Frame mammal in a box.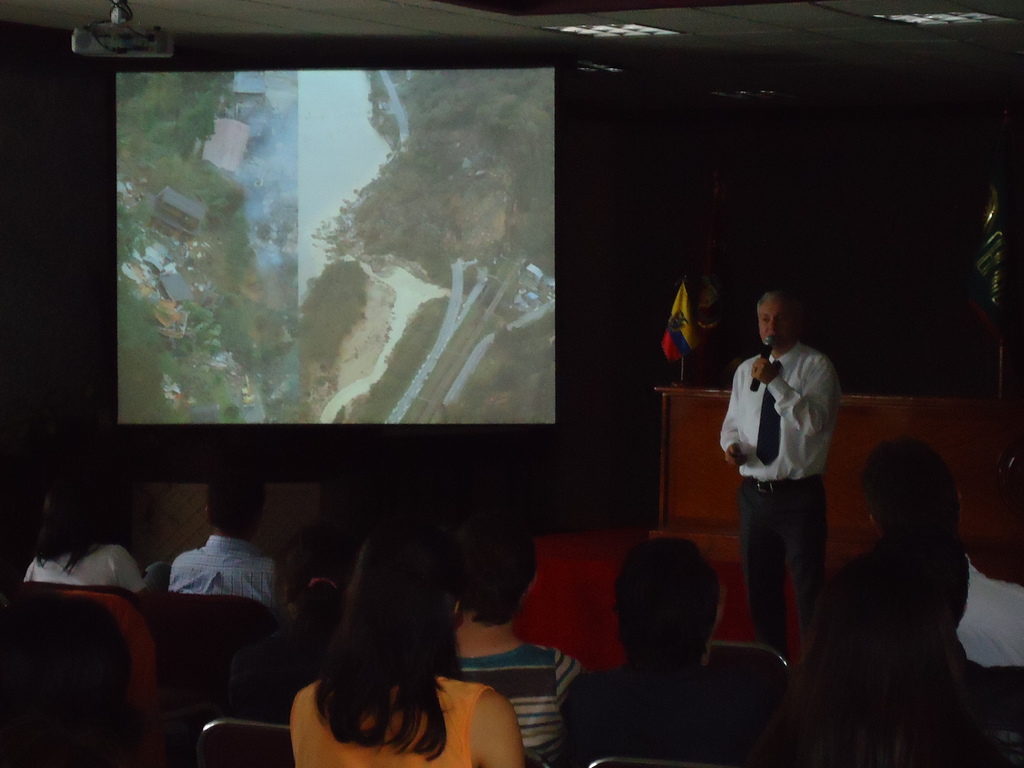
select_region(867, 519, 1009, 767).
